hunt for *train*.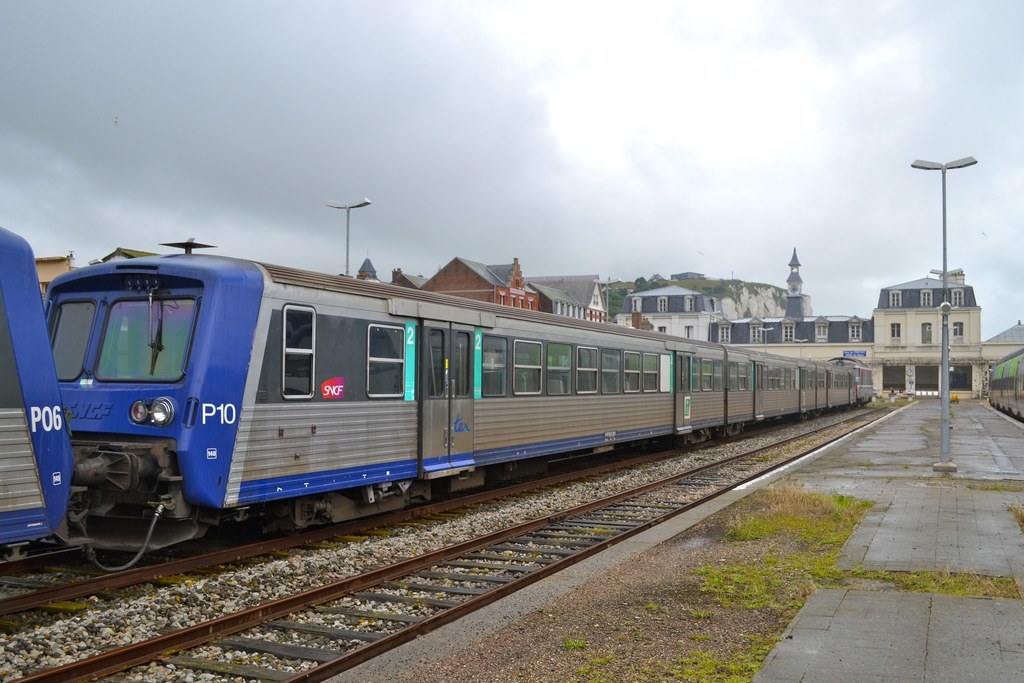
Hunted down at <region>0, 226, 874, 574</region>.
